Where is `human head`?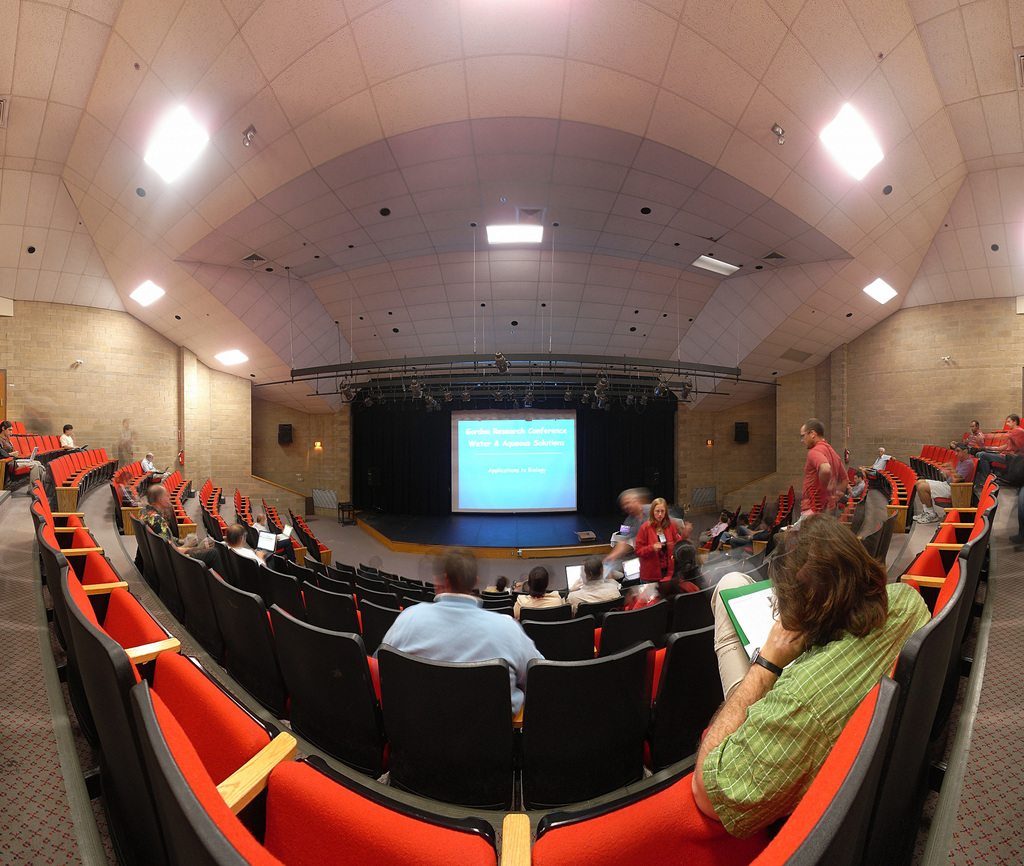
bbox(671, 540, 698, 575).
